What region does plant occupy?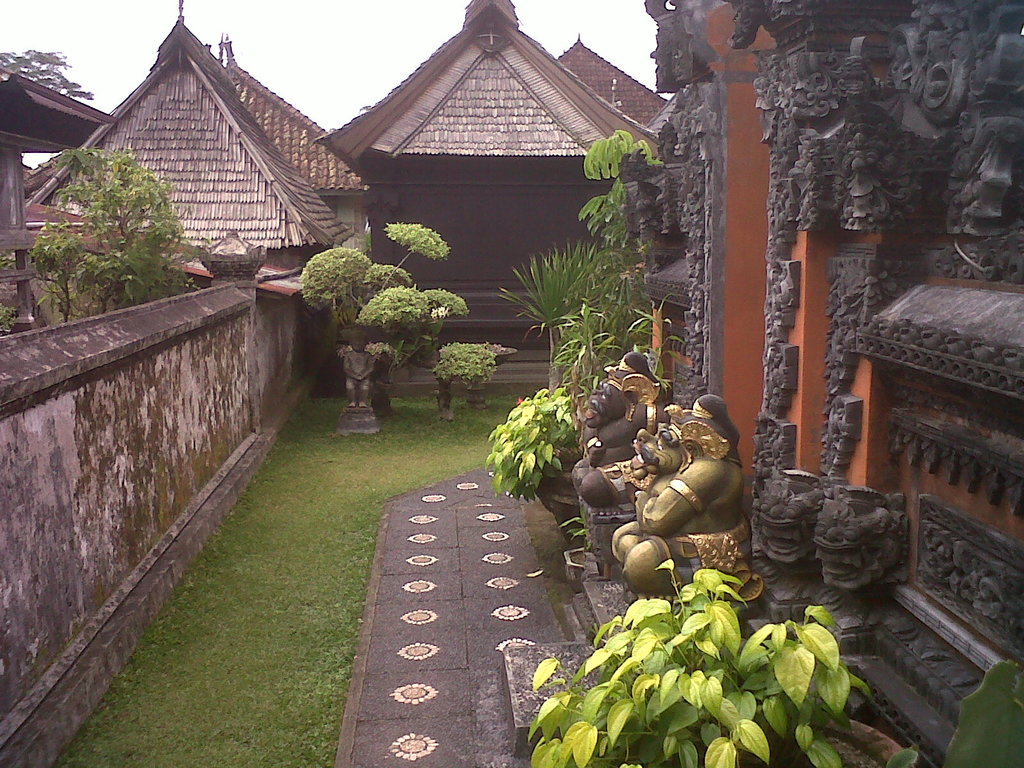
(501,237,616,342).
